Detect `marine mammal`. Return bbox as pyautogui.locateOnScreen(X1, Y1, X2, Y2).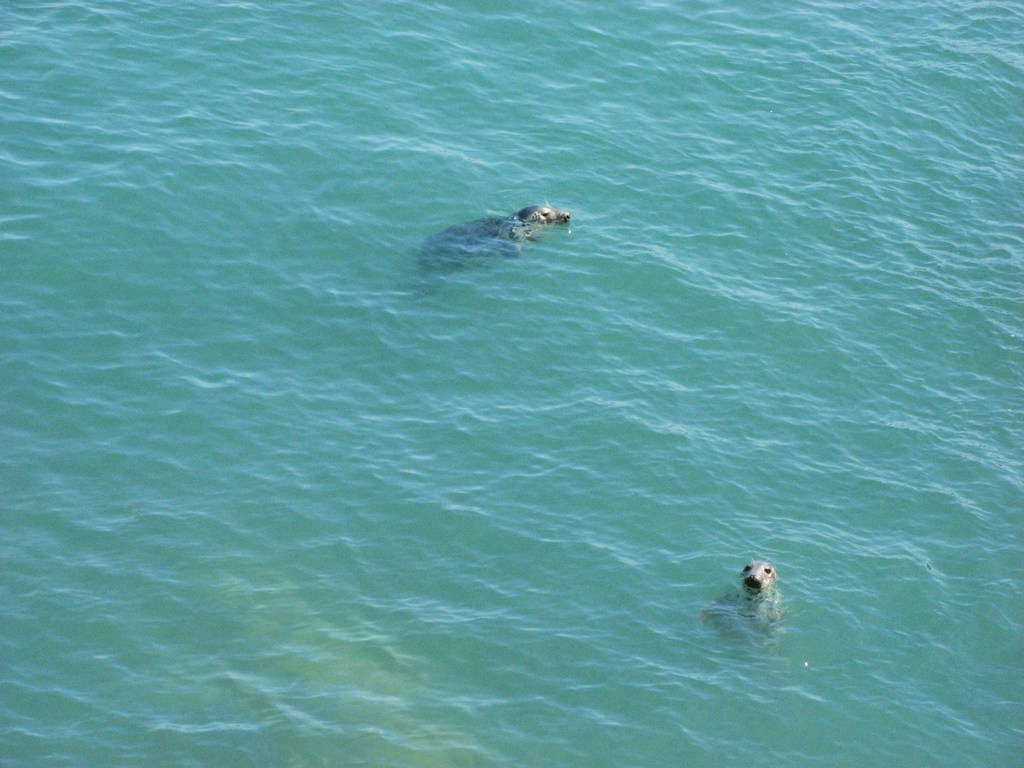
pyautogui.locateOnScreen(695, 560, 793, 651).
